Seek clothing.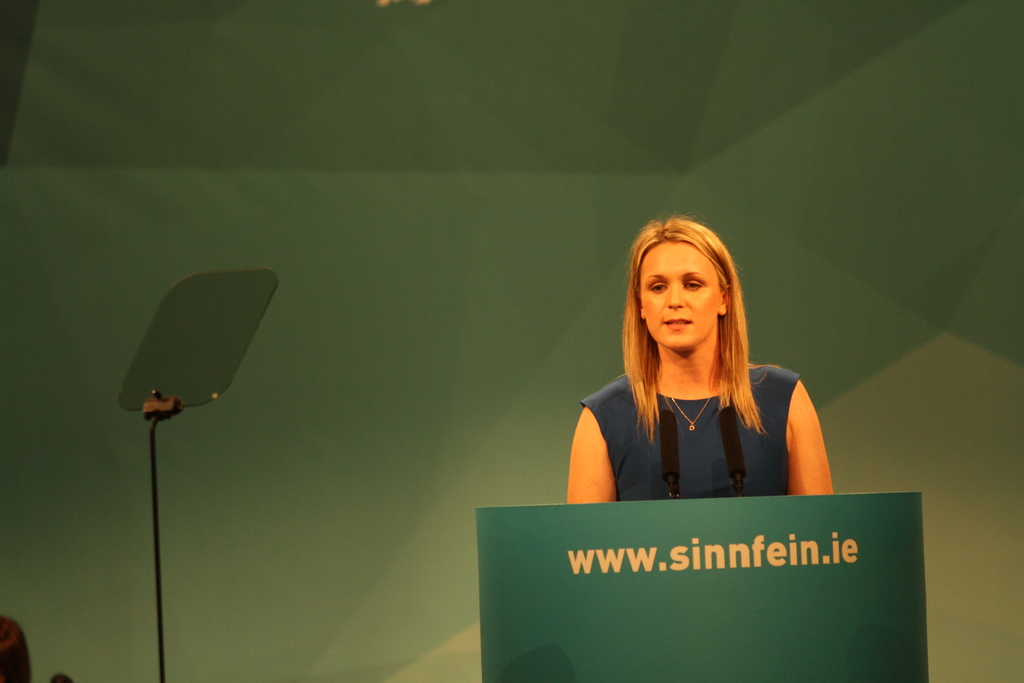
[568,306,803,493].
